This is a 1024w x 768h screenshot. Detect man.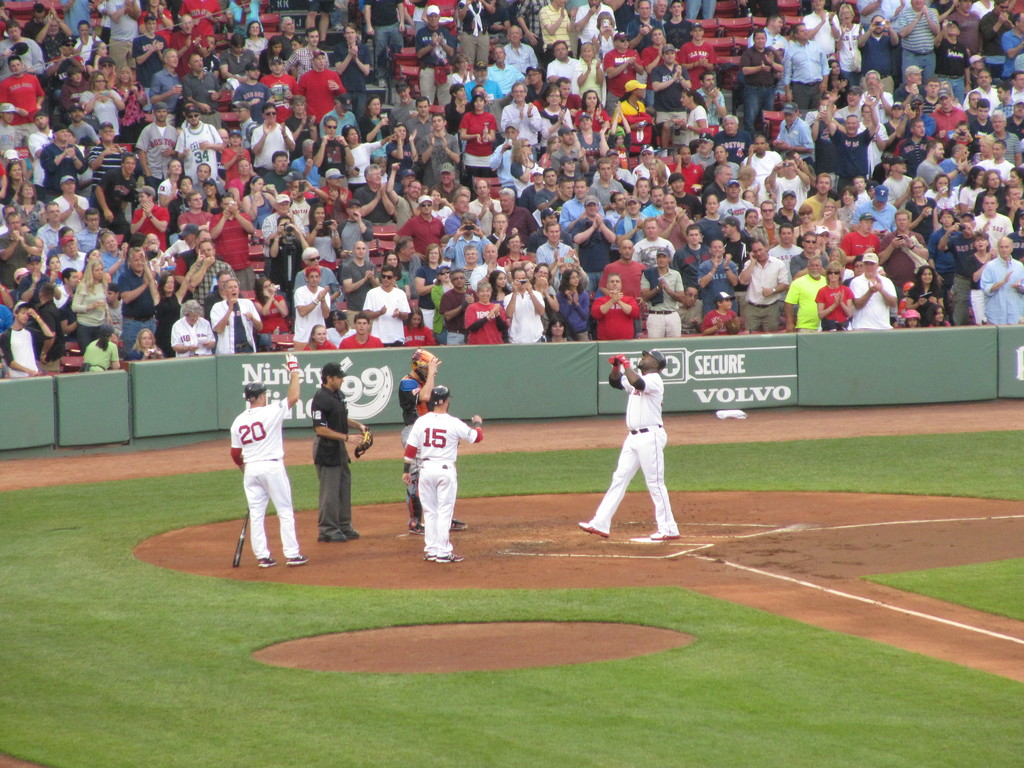
x1=503 y1=266 x2=544 y2=342.
